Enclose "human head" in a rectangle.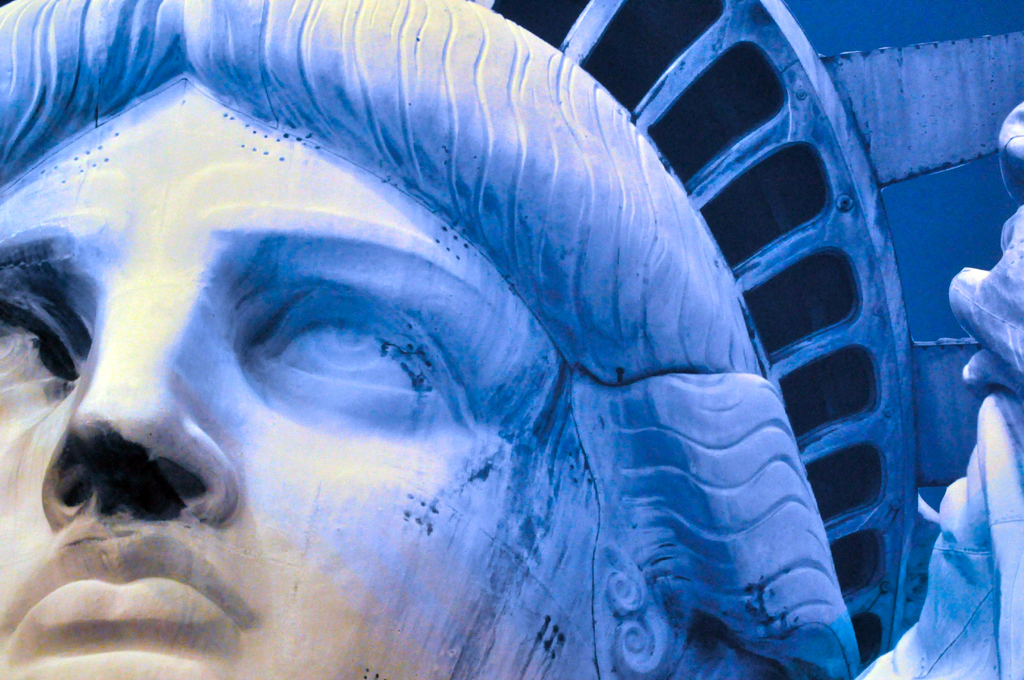
x1=0, y1=0, x2=854, y2=679.
